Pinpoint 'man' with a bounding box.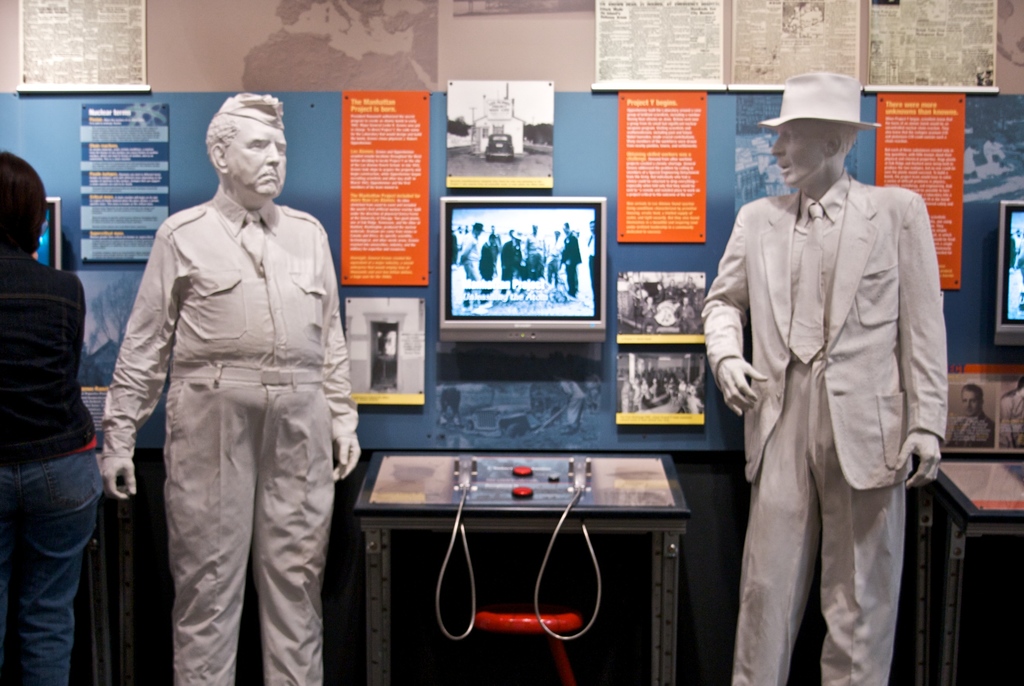
region(524, 225, 550, 289).
